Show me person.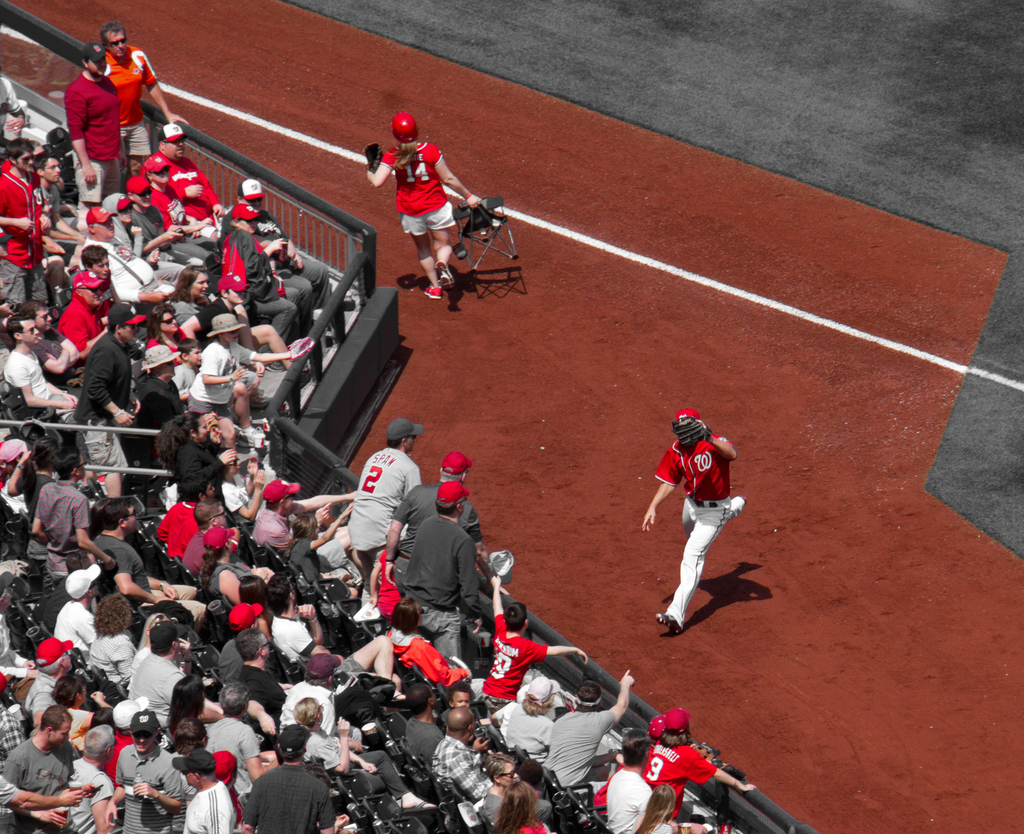
person is here: 14 293 76 388.
